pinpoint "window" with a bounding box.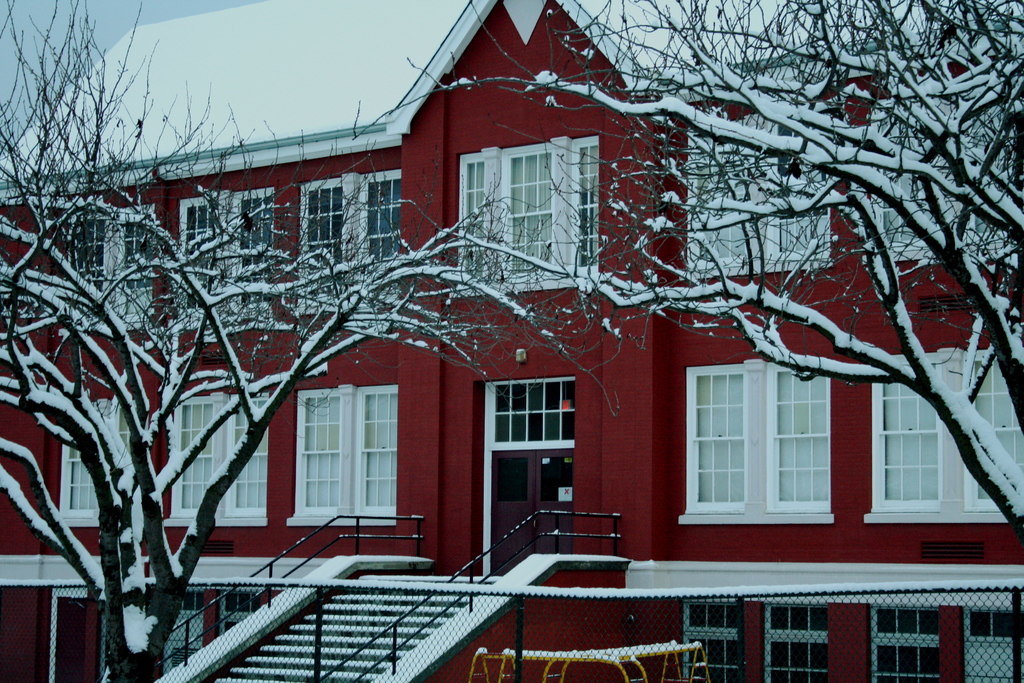
(60,205,157,331).
